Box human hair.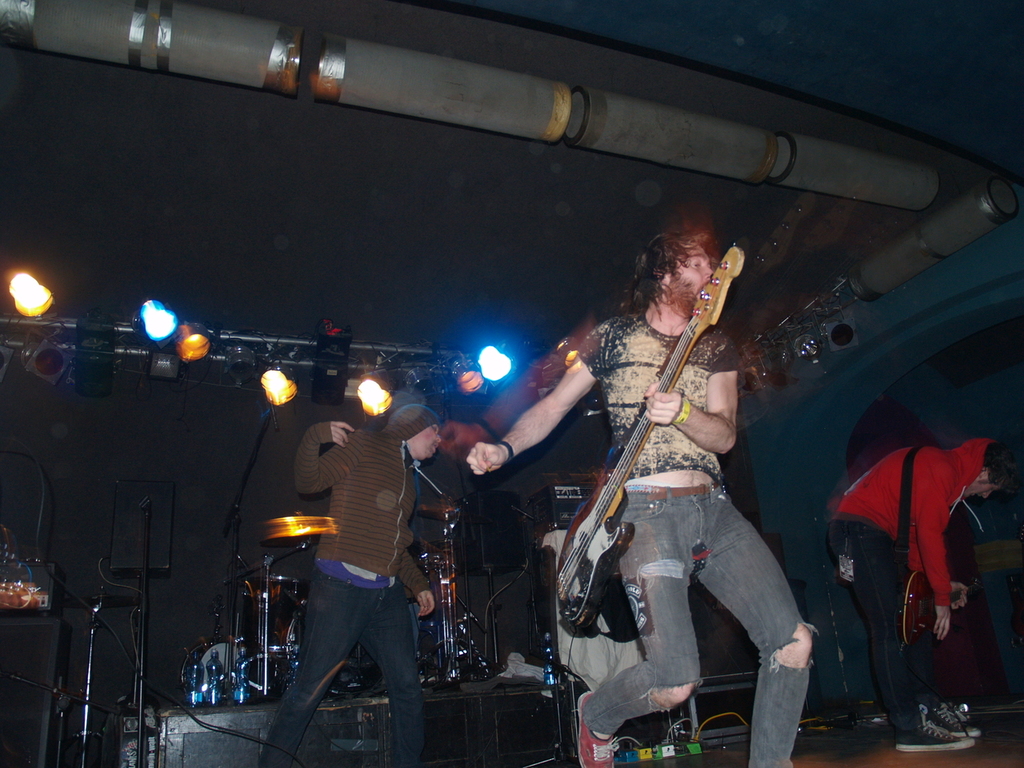
crop(638, 231, 733, 325).
